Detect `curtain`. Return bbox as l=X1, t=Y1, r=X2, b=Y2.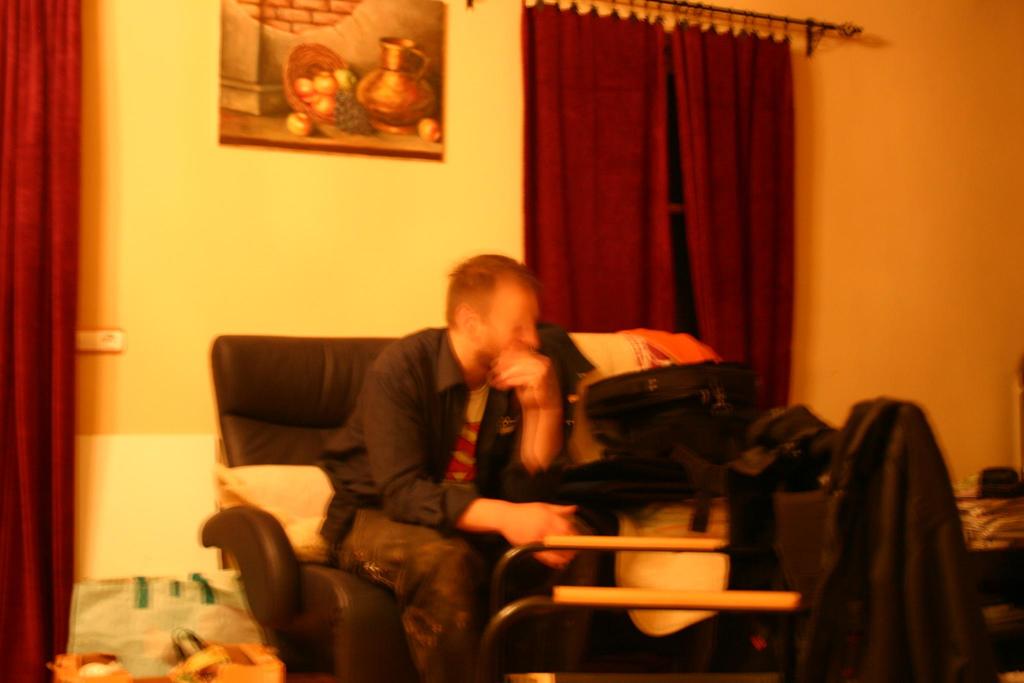
l=0, t=1, r=93, b=682.
